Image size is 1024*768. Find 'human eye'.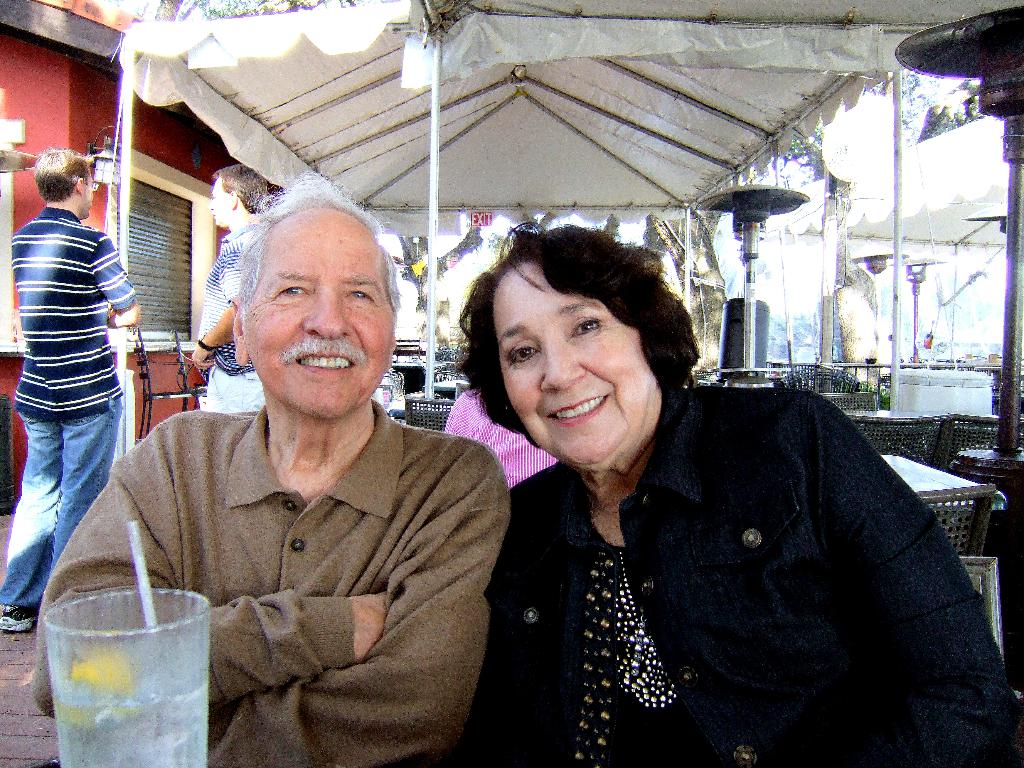
(569, 316, 607, 346).
